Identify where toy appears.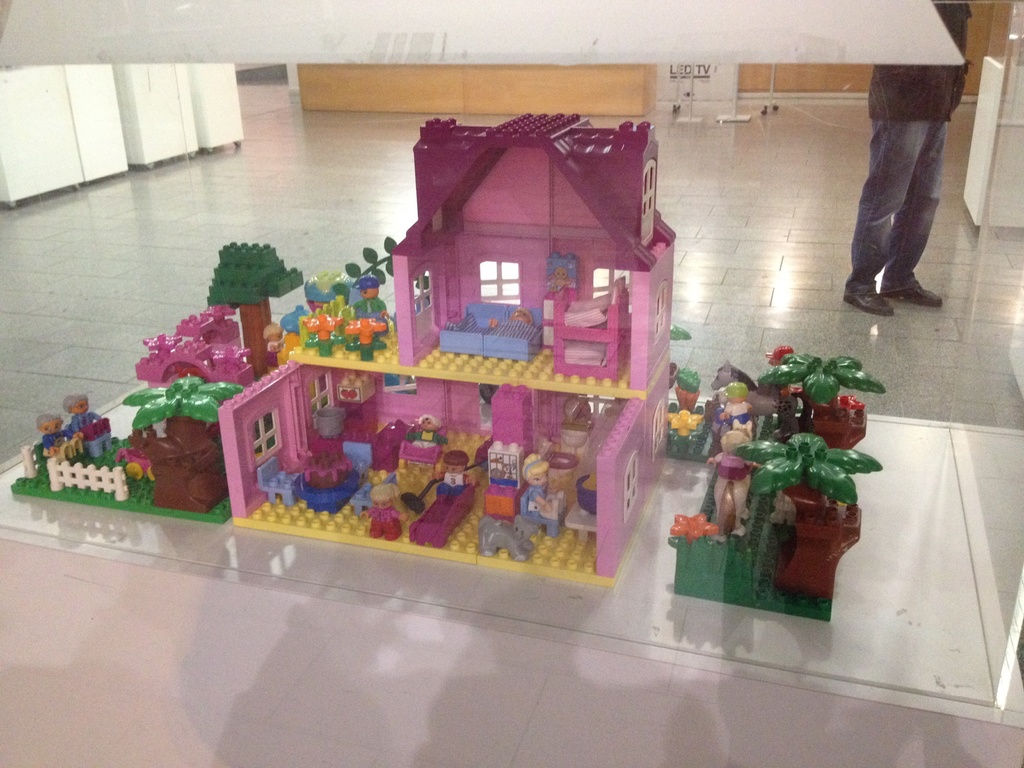
Appears at detection(556, 429, 593, 466).
